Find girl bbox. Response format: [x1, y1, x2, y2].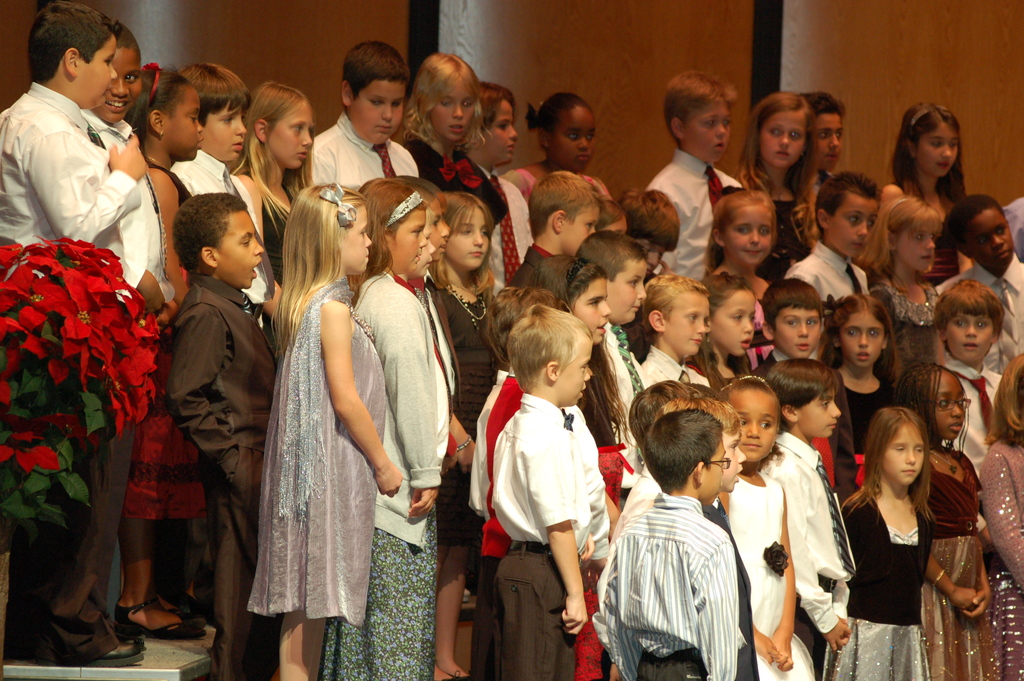
[980, 357, 1023, 680].
